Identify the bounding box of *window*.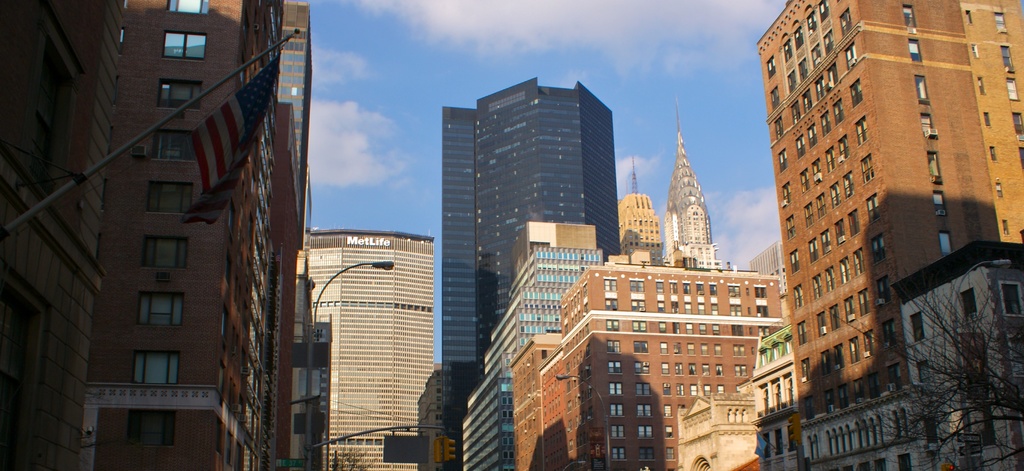
select_region(658, 279, 666, 293).
